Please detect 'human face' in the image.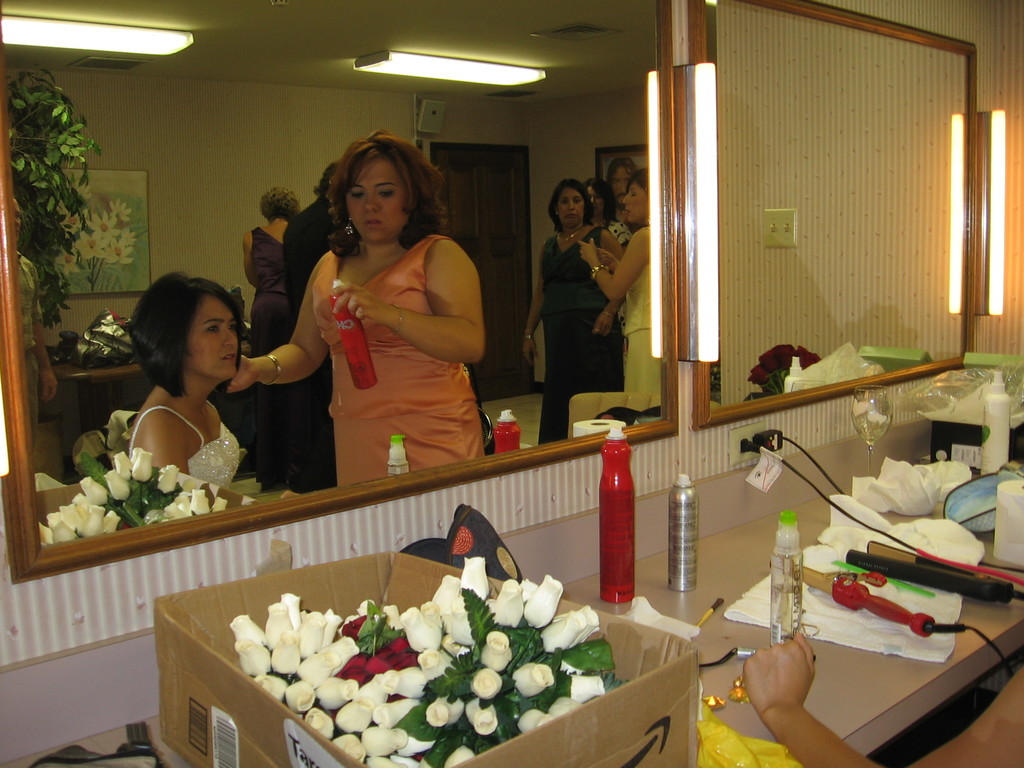
box(623, 184, 644, 219).
